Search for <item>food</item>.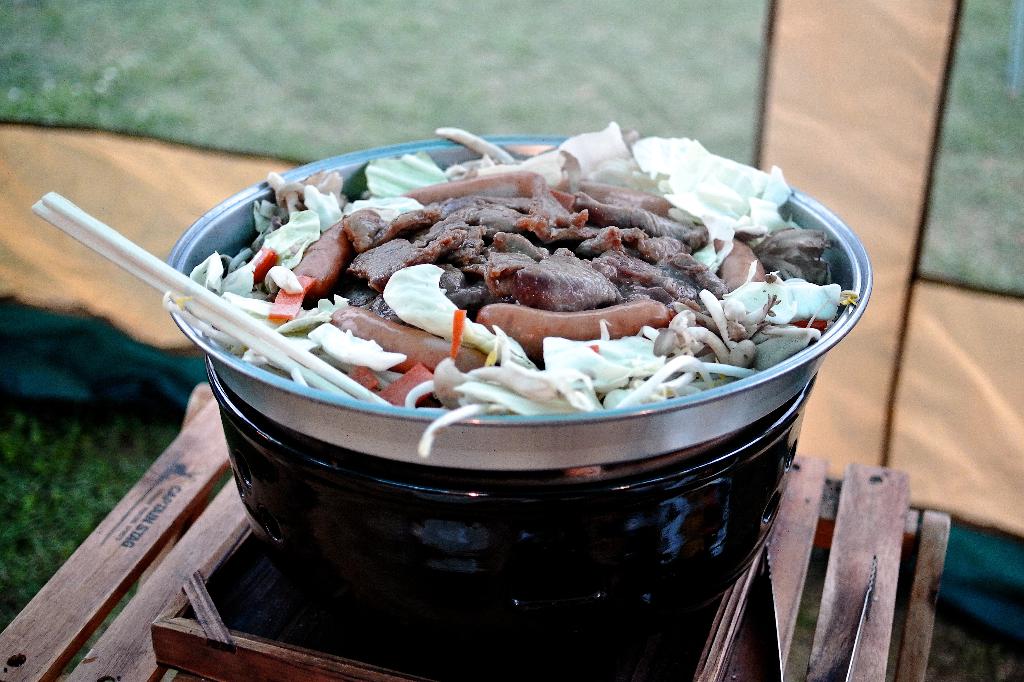
Found at (156,117,862,458).
